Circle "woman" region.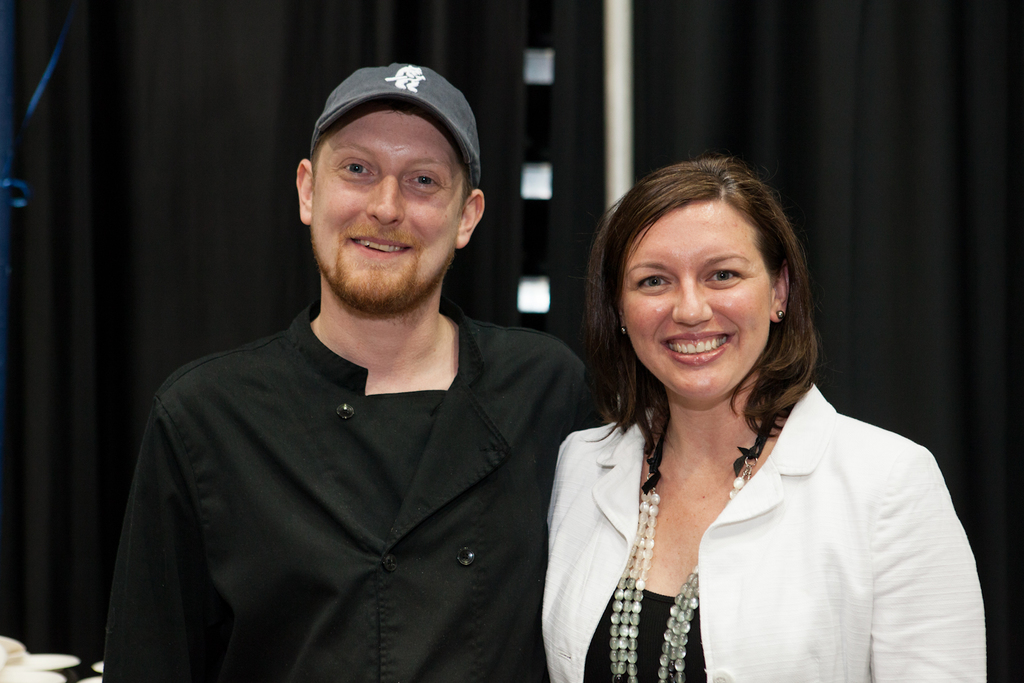
Region: 517, 152, 952, 682.
